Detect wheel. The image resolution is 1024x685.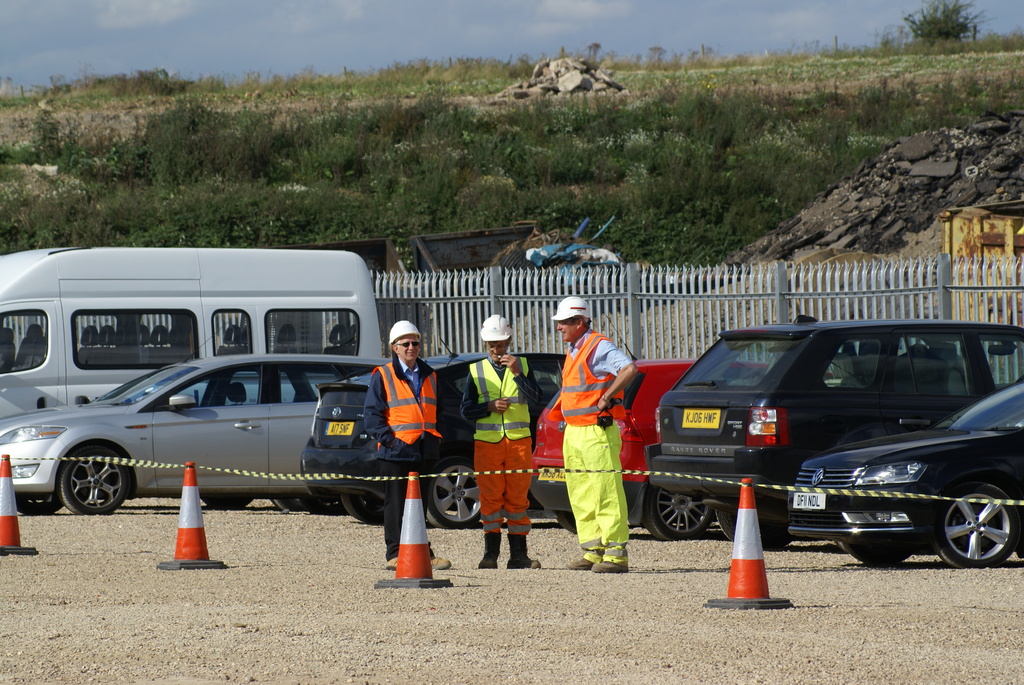
locate(15, 489, 66, 517).
